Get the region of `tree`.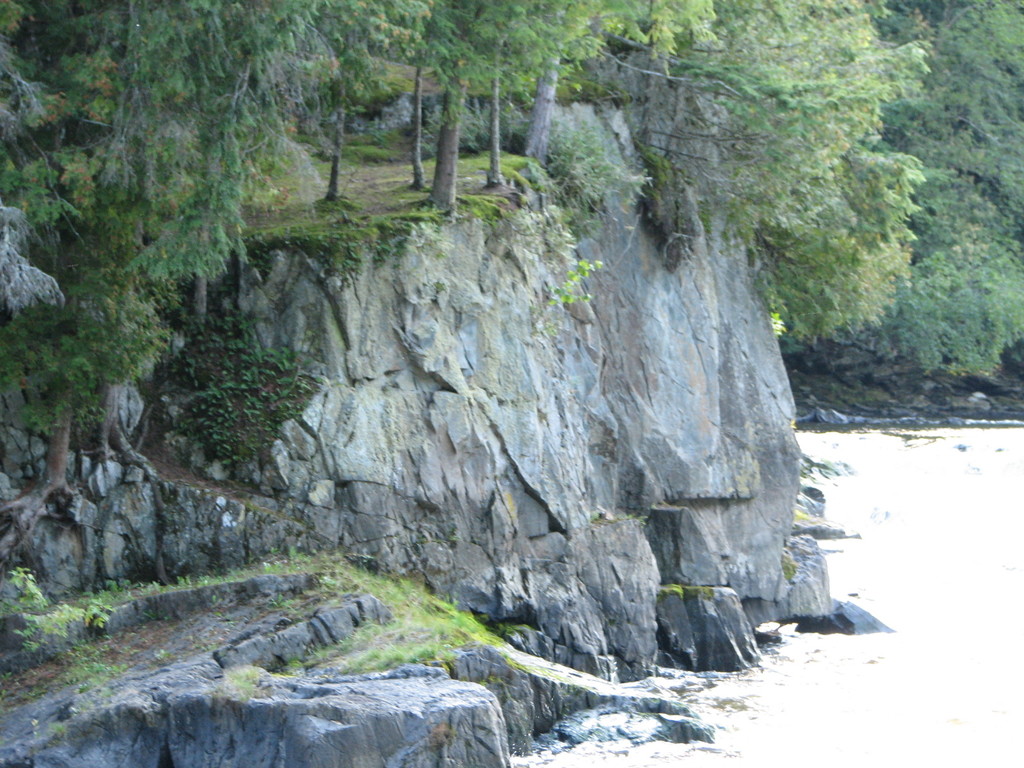
bbox(502, 0, 658, 174).
